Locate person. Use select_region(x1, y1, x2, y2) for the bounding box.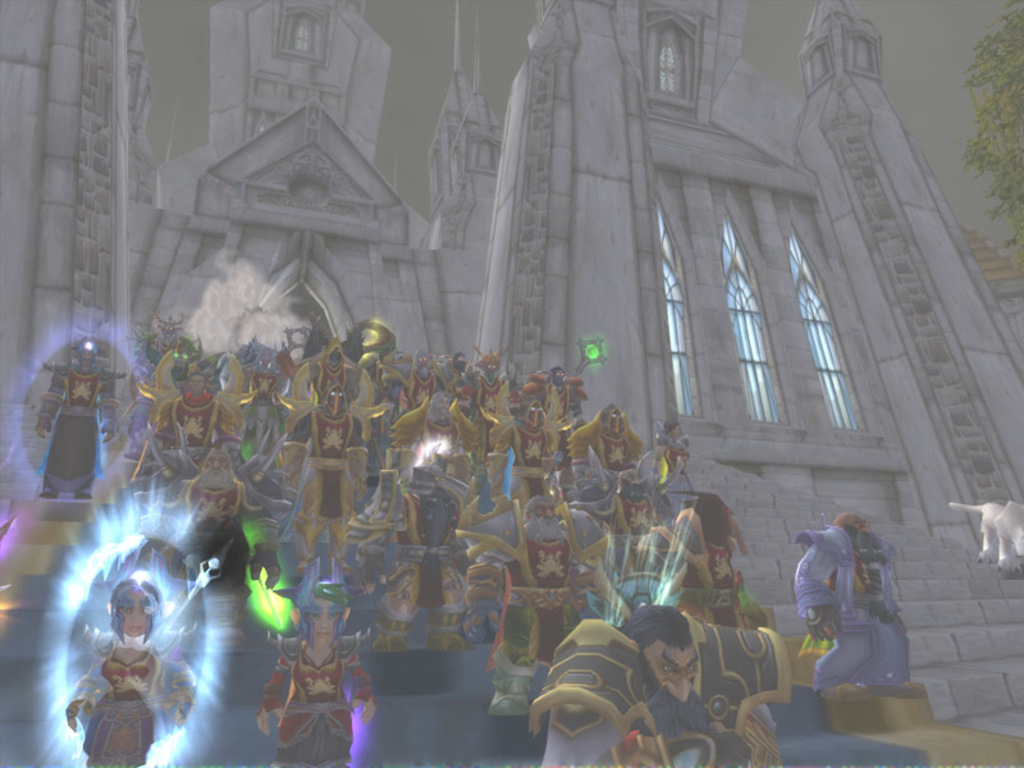
select_region(524, 602, 795, 767).
